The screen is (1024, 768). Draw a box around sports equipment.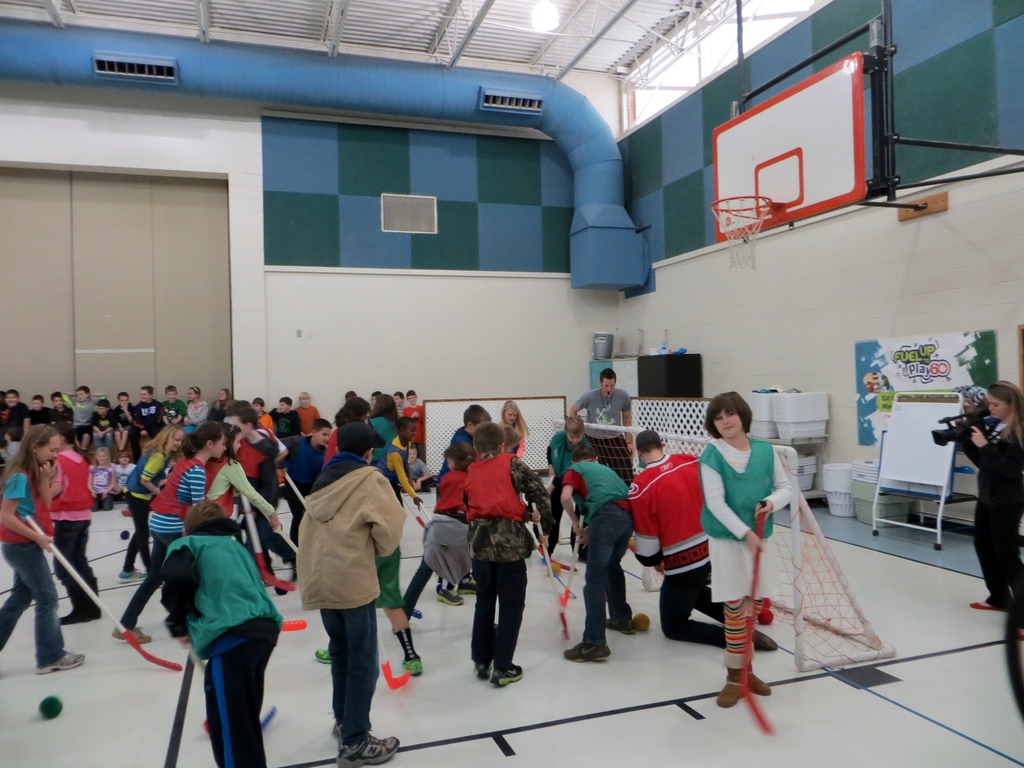
556:512:583:609.
